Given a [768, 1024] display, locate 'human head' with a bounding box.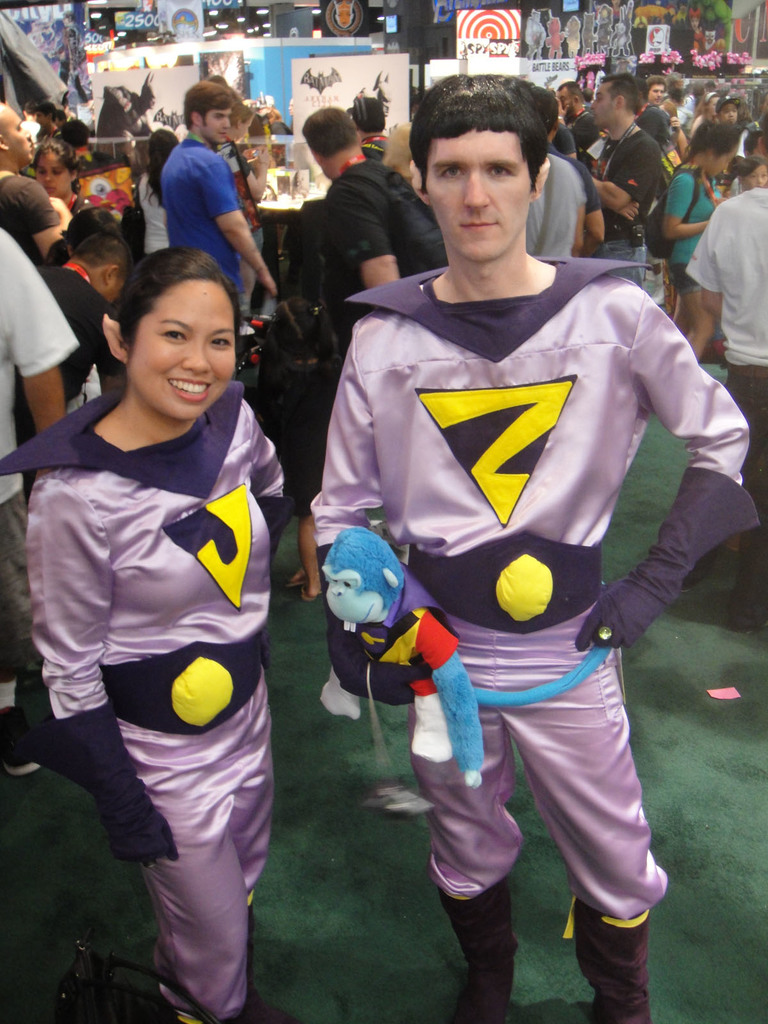
Located: 35, 95, 56, 131.
